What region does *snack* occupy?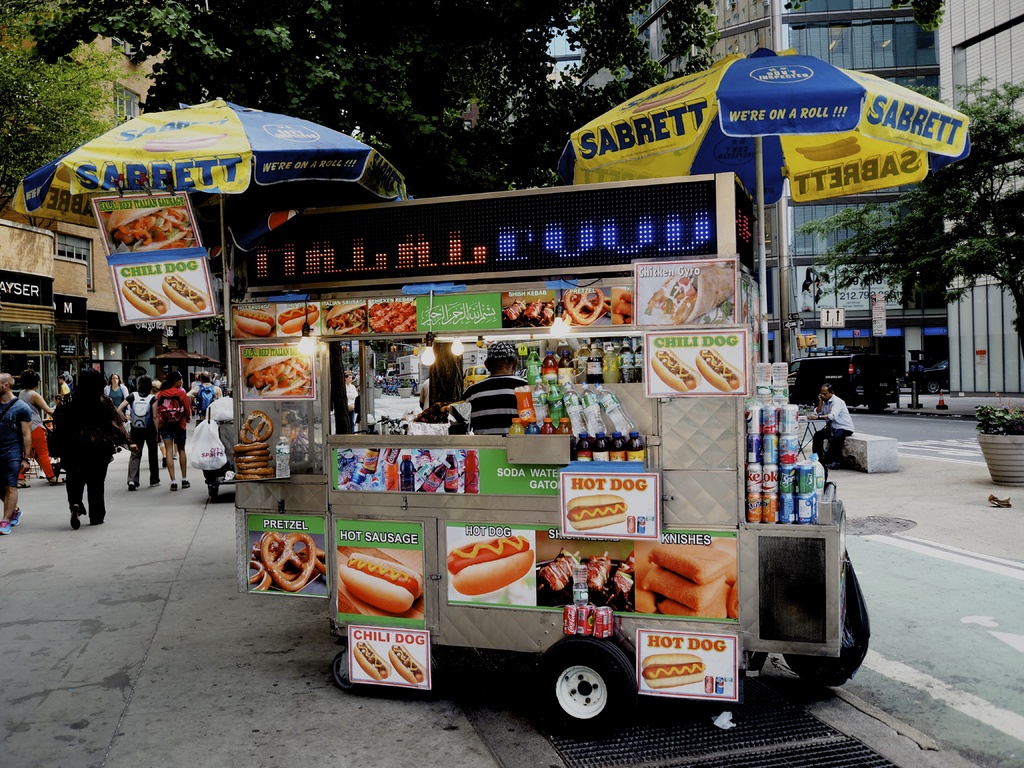
x1=111, y1=209, x2=195, y2=250.
